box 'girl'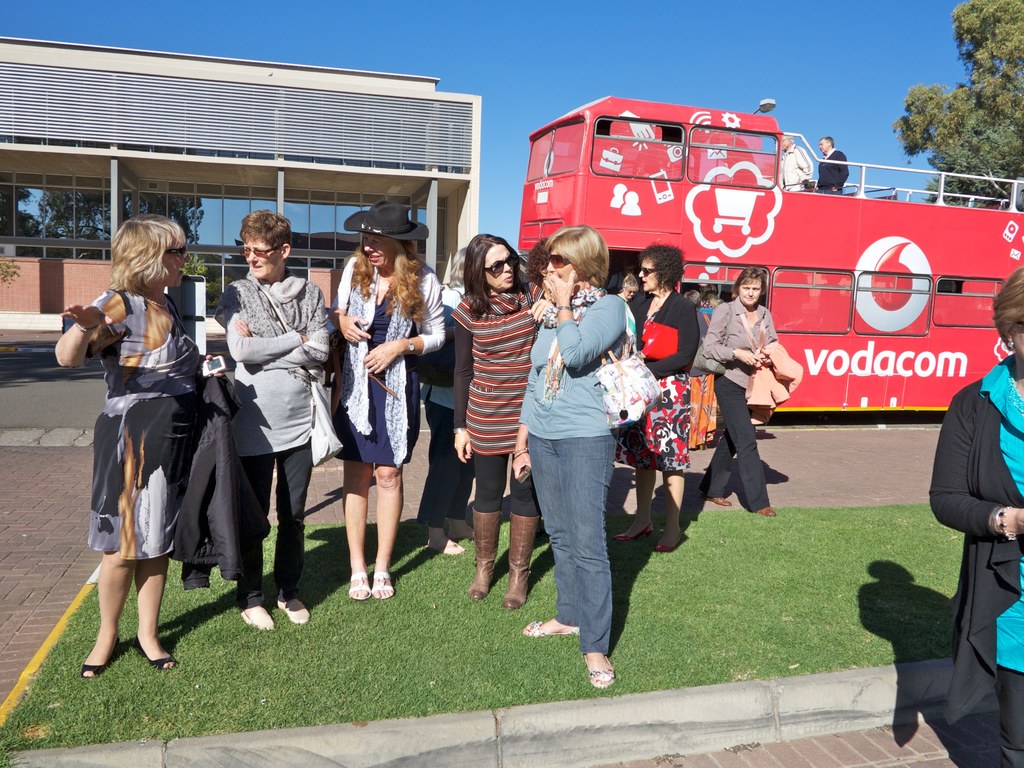
bbox(522, 223, 621, 679)
